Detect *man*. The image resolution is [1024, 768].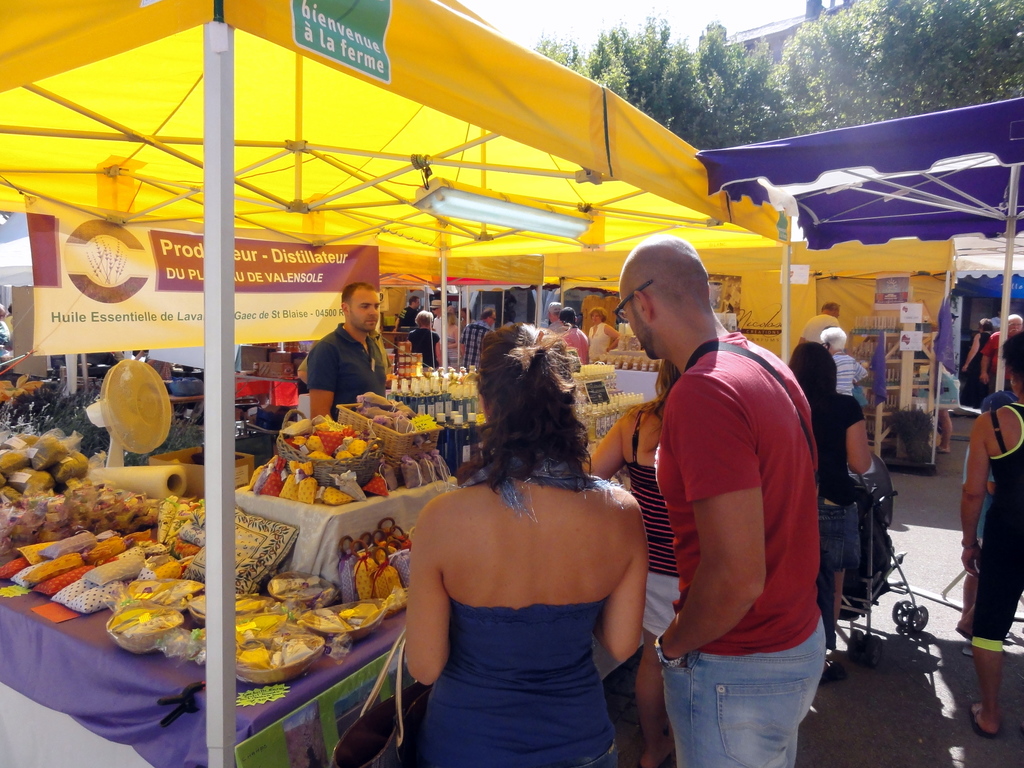
{"x1": 797, "y1": 302, "x2": 838, "y2": 342}.
